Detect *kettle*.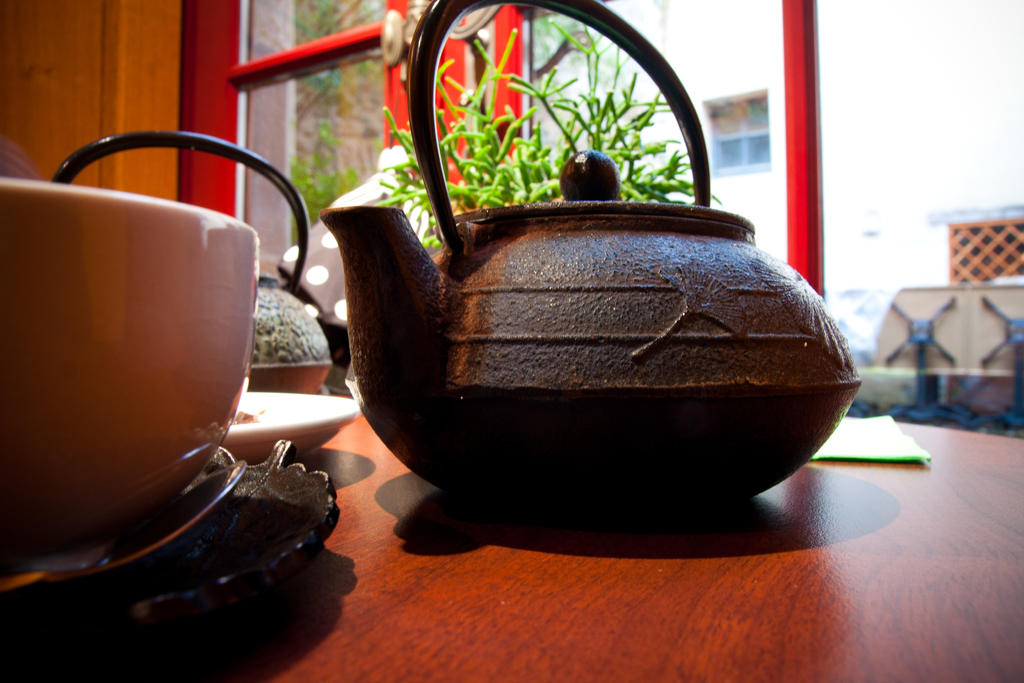
Detected at locate(49, 129, 339, 394).
